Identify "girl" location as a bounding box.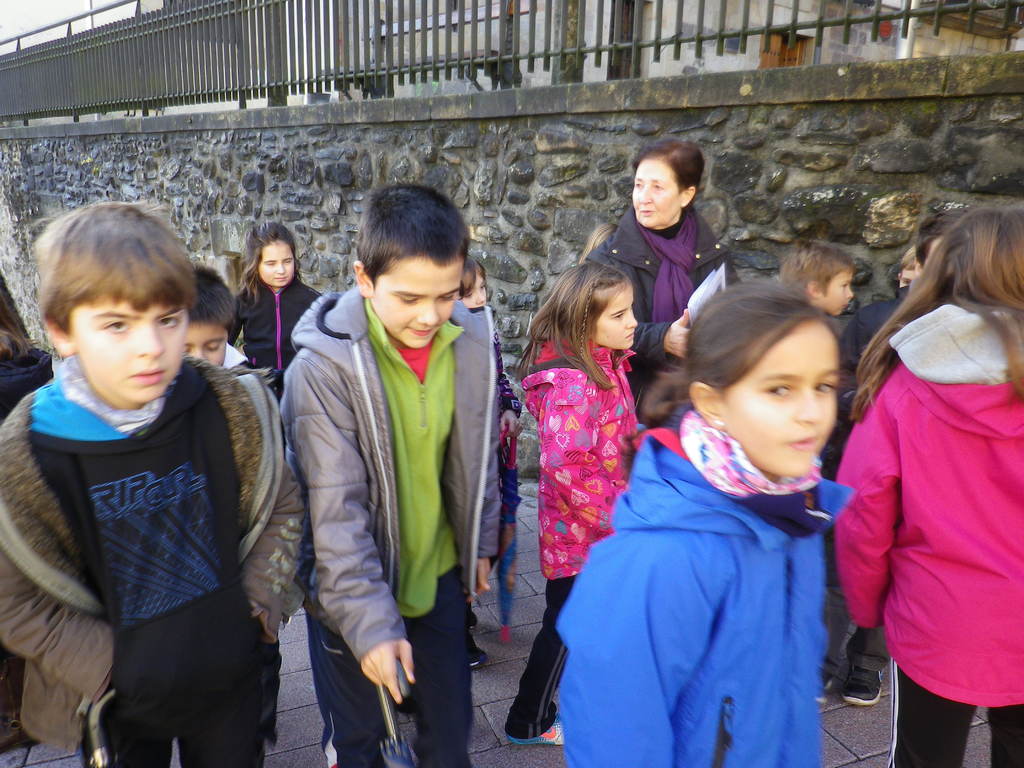
230, 225, 333, 408.
